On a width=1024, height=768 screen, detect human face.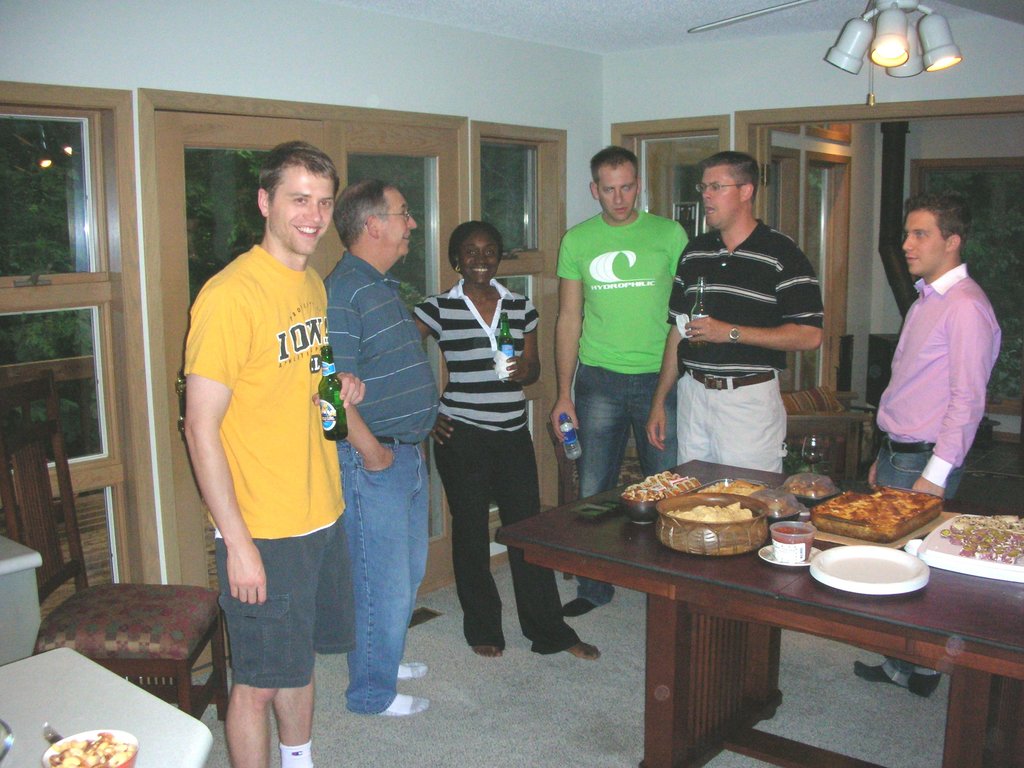
rect(267, 165, 341, 254).
